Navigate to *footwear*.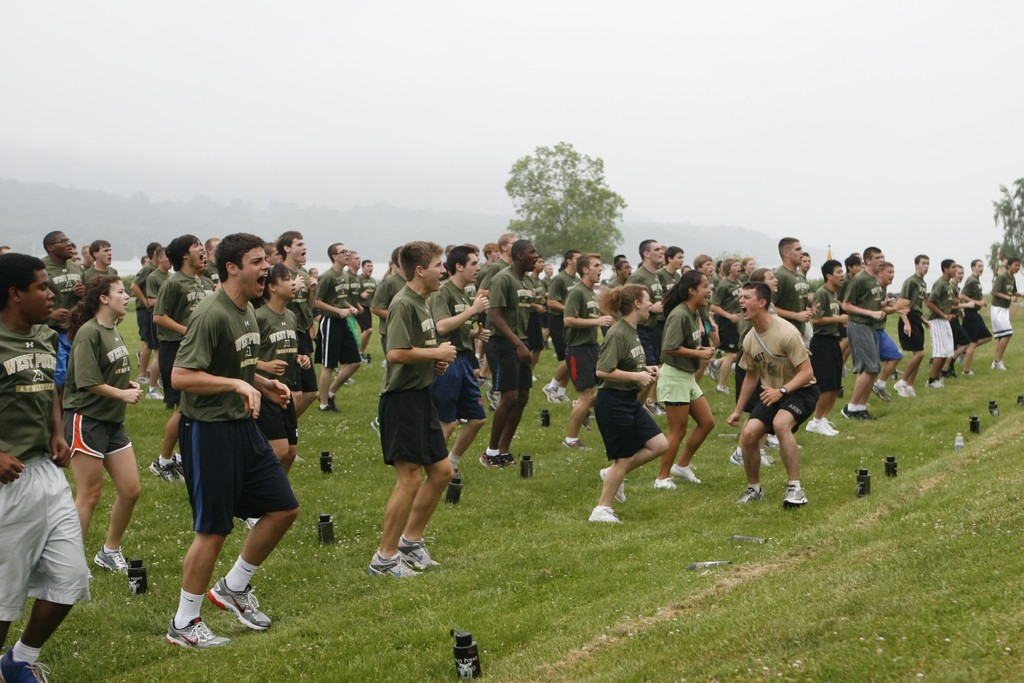
Navigation target: [159, 613, 220, 649].
